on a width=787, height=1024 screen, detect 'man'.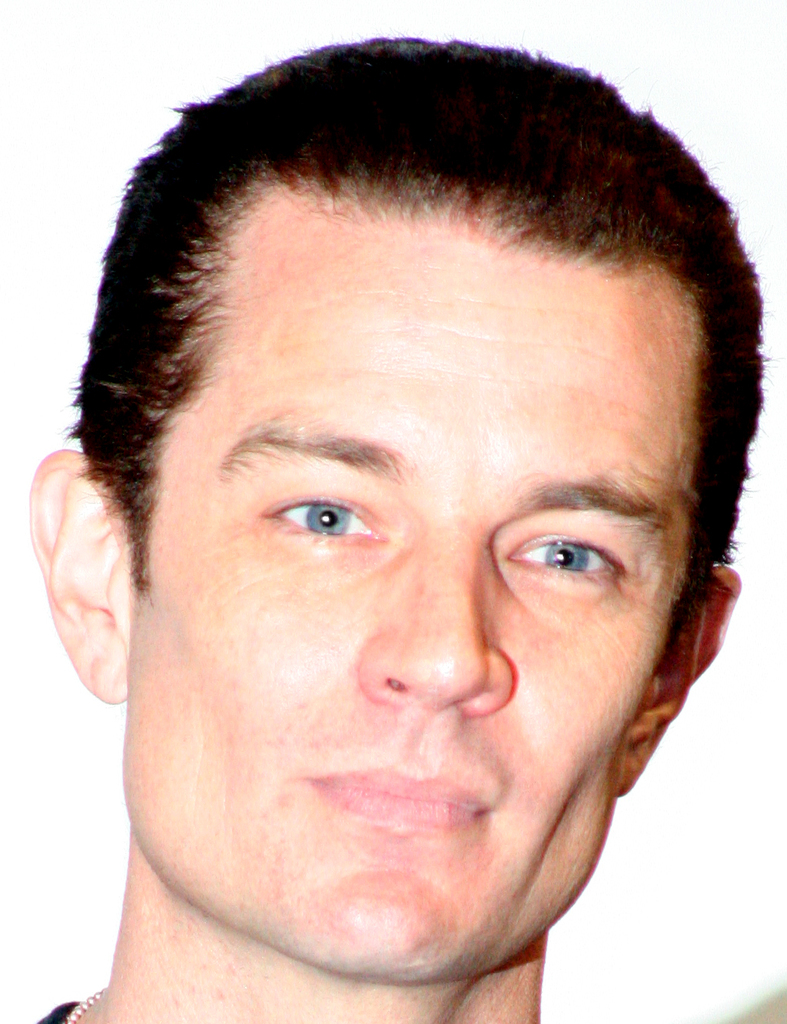
(0,23,768,1023).
